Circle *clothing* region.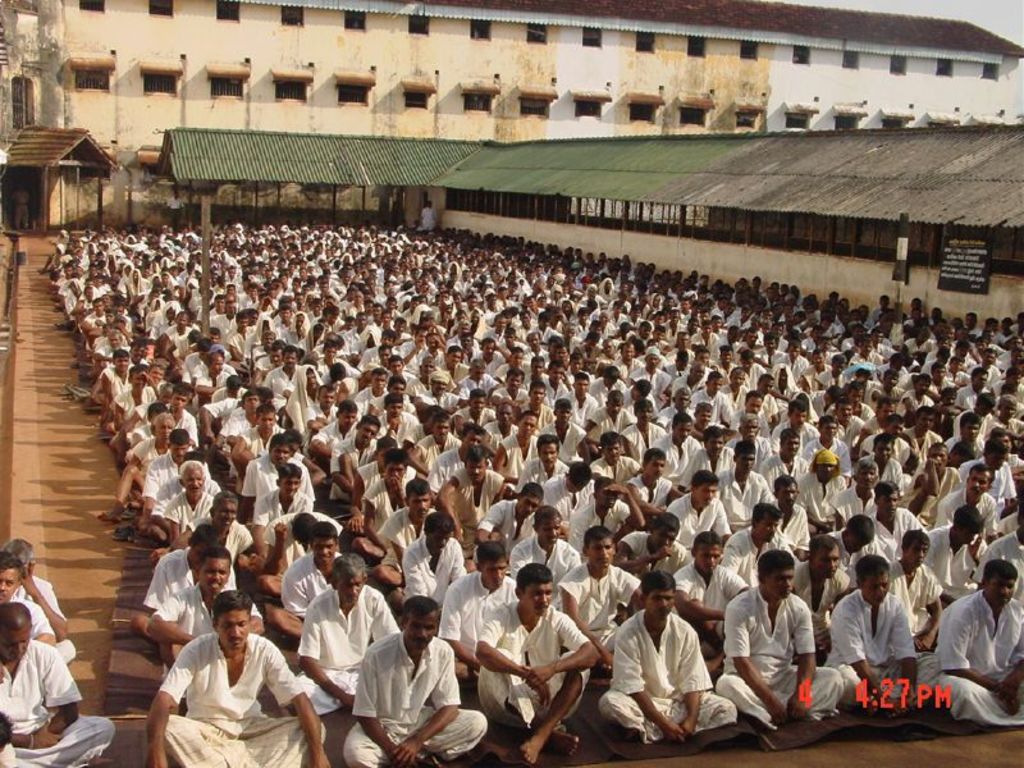
Region: [858,435,913,474].
